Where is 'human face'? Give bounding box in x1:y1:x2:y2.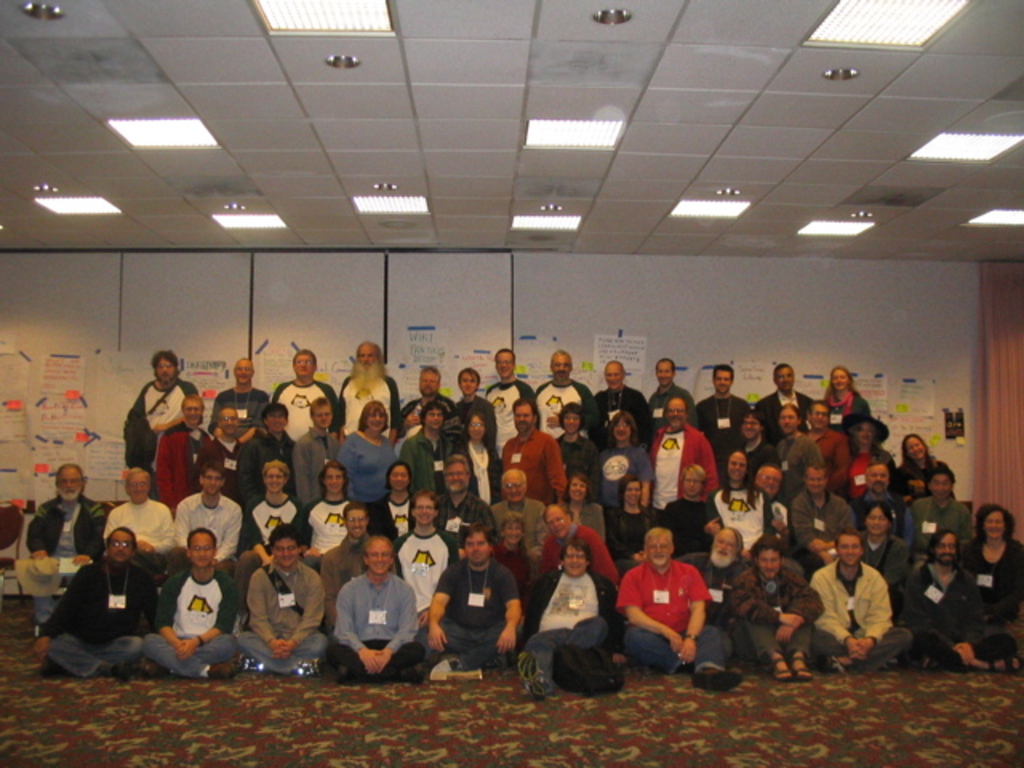
56:464:82:496.
